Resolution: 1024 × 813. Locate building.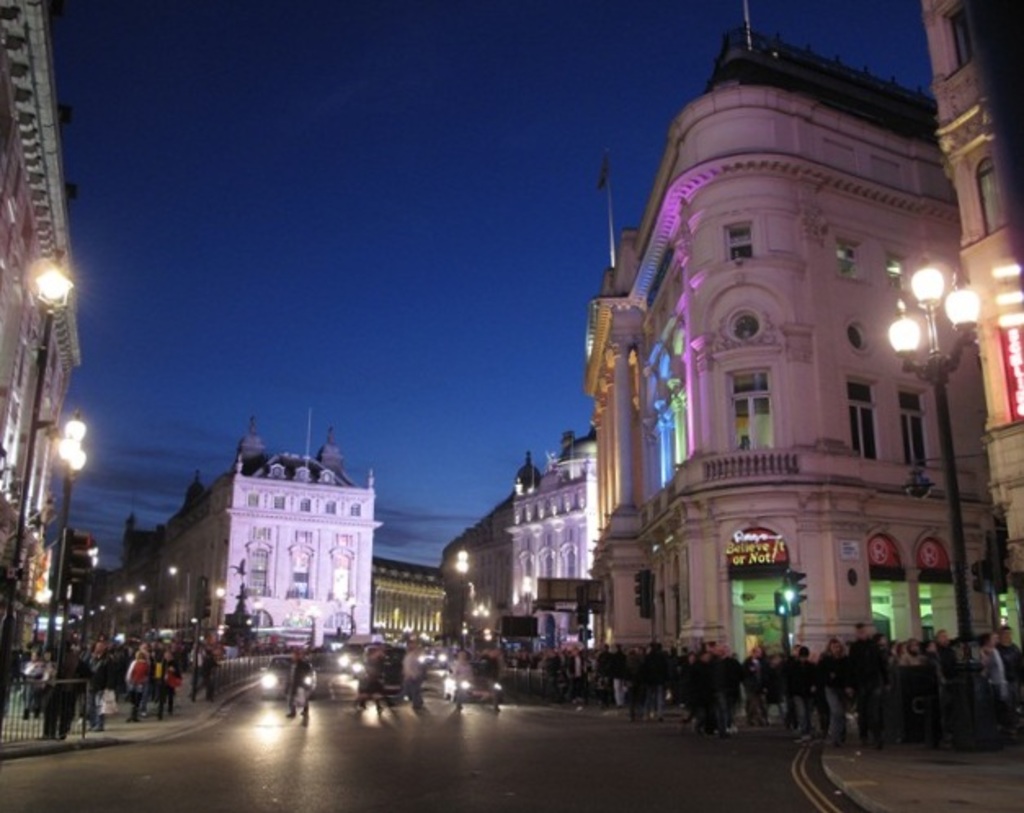
bbox=(436, 28, 995, 699).
